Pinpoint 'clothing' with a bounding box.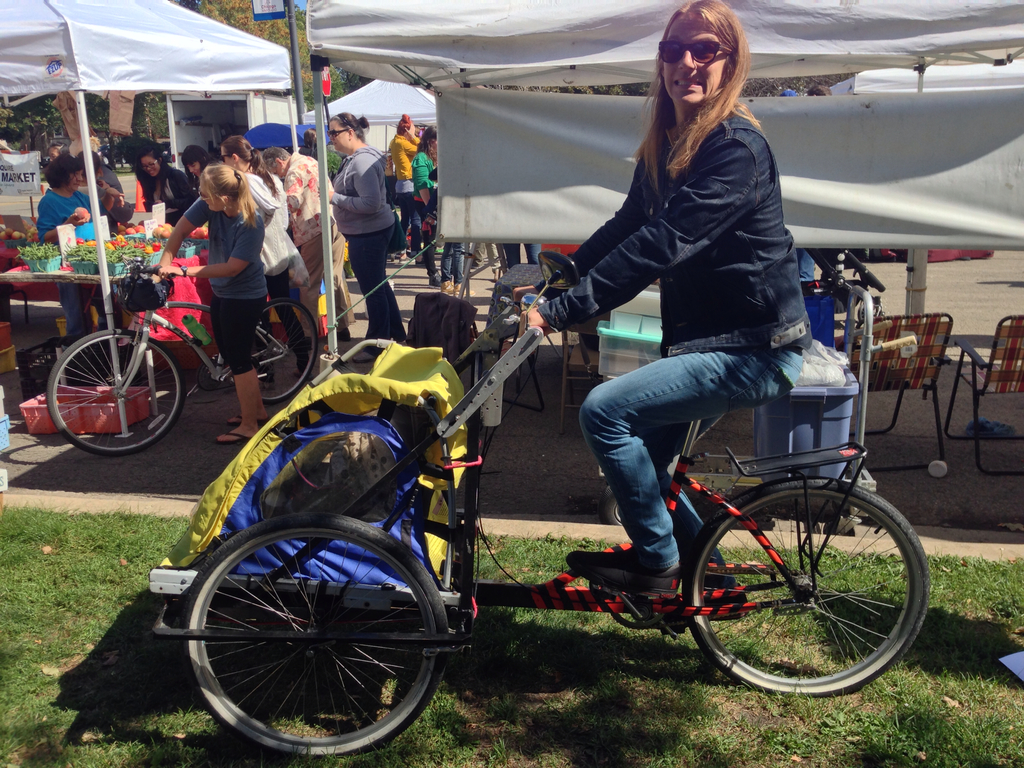
532,109,814,356.
